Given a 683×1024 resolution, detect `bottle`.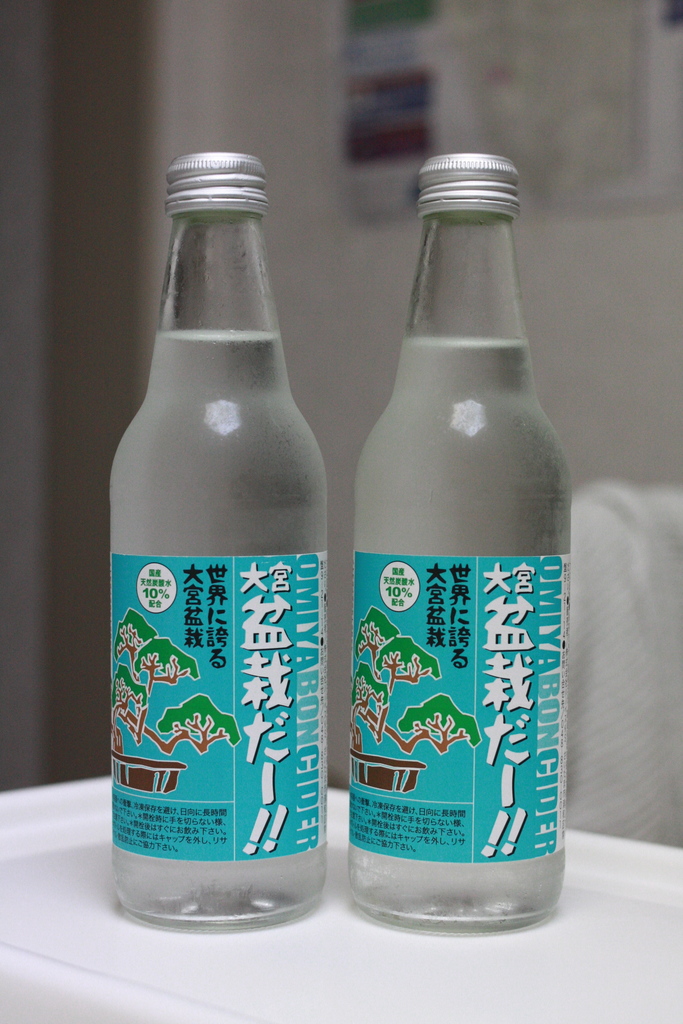
left=100, top=143, right=336, bottom=932.
